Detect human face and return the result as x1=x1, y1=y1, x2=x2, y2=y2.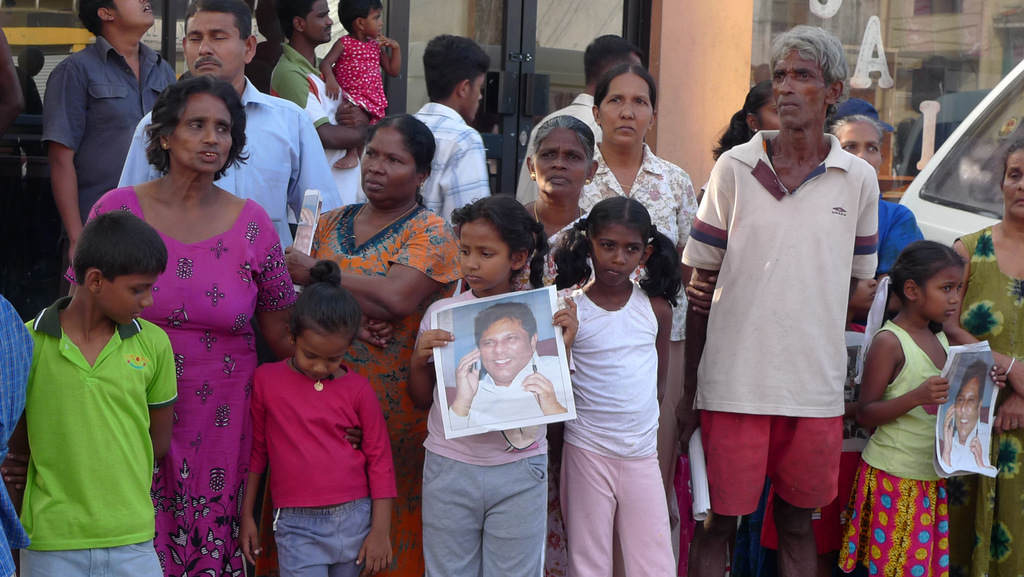
x1=596, y1=68, x2=655, y2=147.
